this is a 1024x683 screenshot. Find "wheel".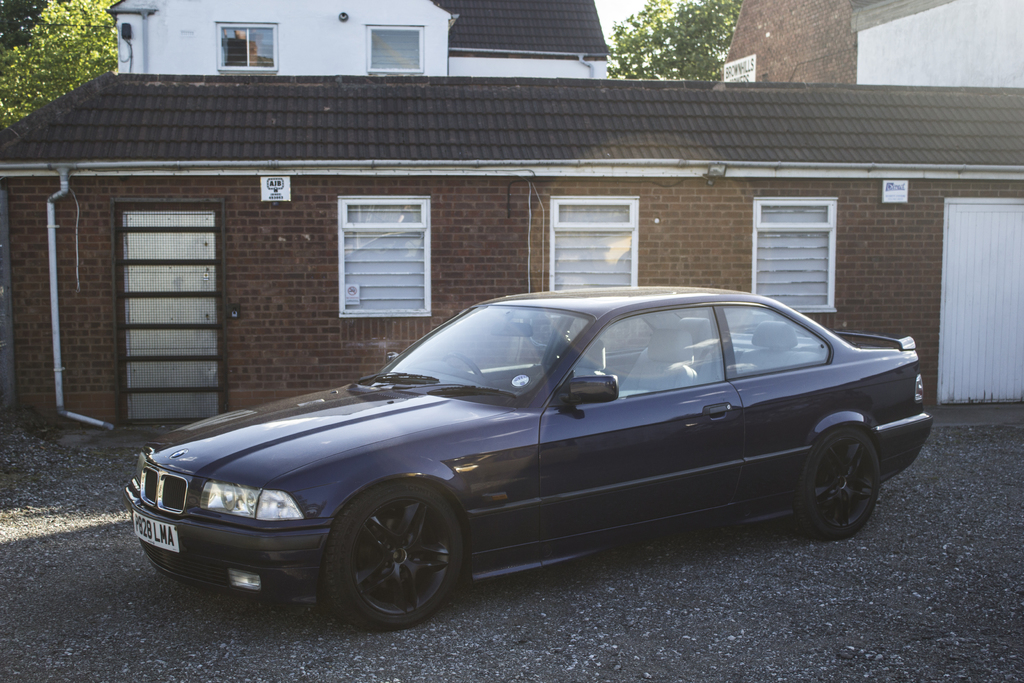
Bounding box: [326,490,468,628].
